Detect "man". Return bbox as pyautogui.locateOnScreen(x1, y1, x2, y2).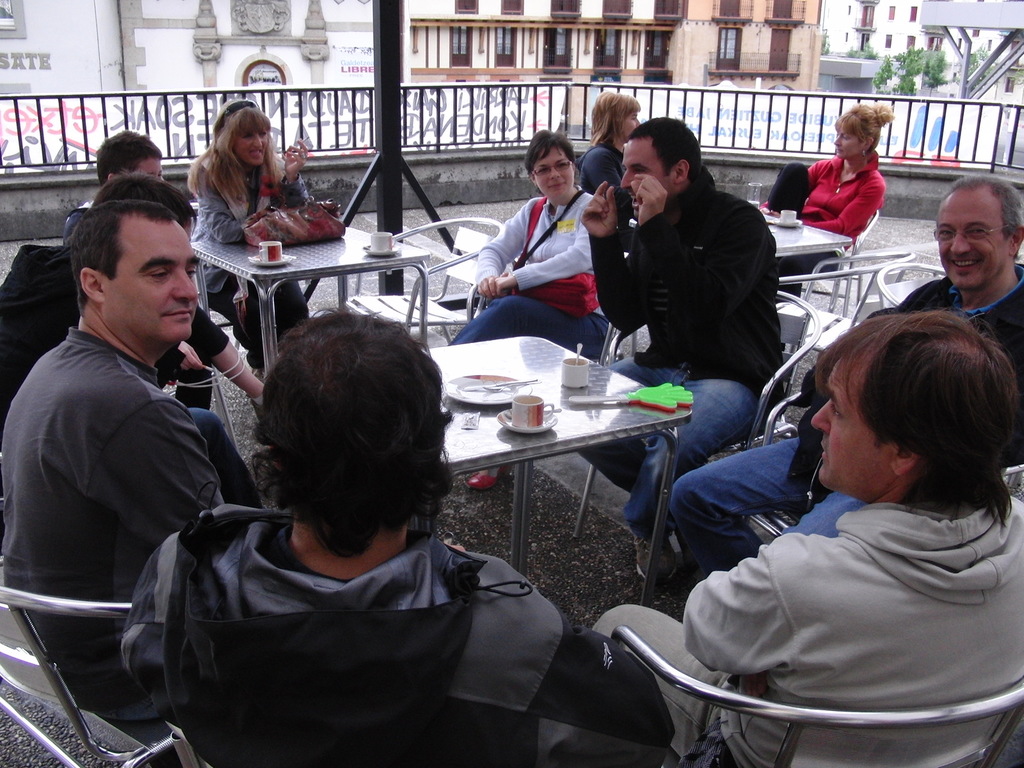
pyautogui.locateOnScreen(585, 115, 787, 586).
